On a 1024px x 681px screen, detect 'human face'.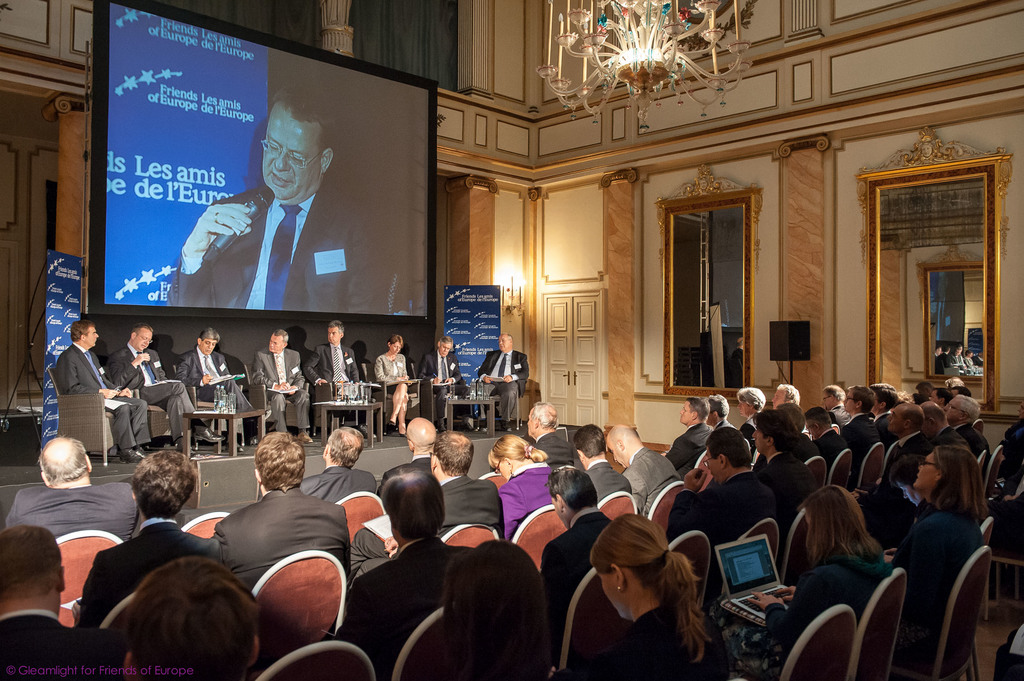
x1=269 y1=339 x2=280 y2=352.
